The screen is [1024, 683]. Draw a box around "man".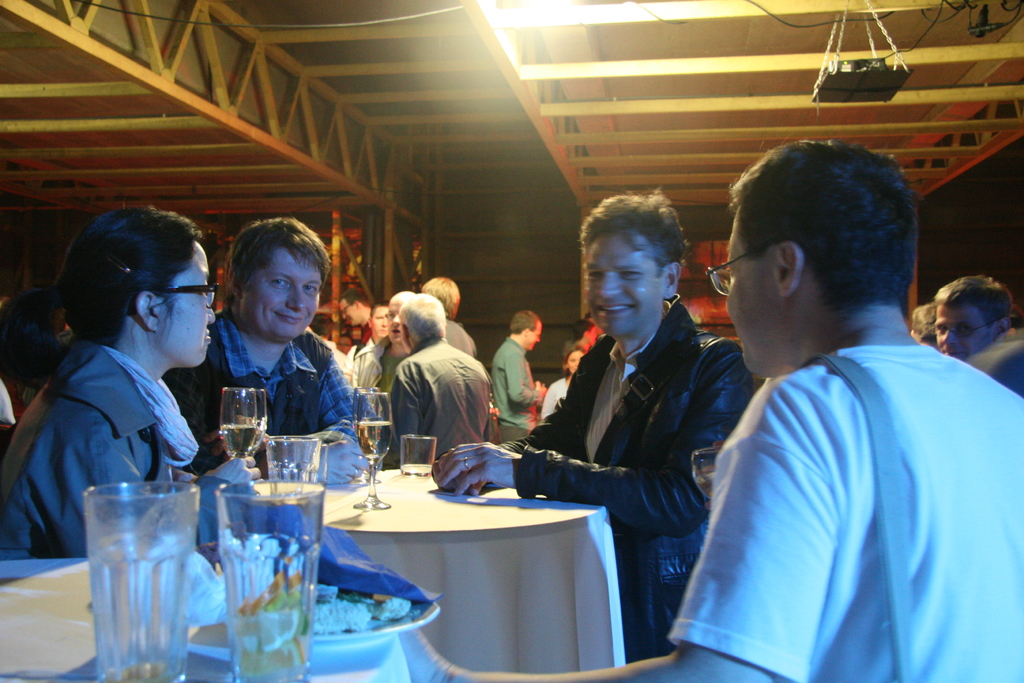
x1=671 y1=136 x2=1011 y2=682.
